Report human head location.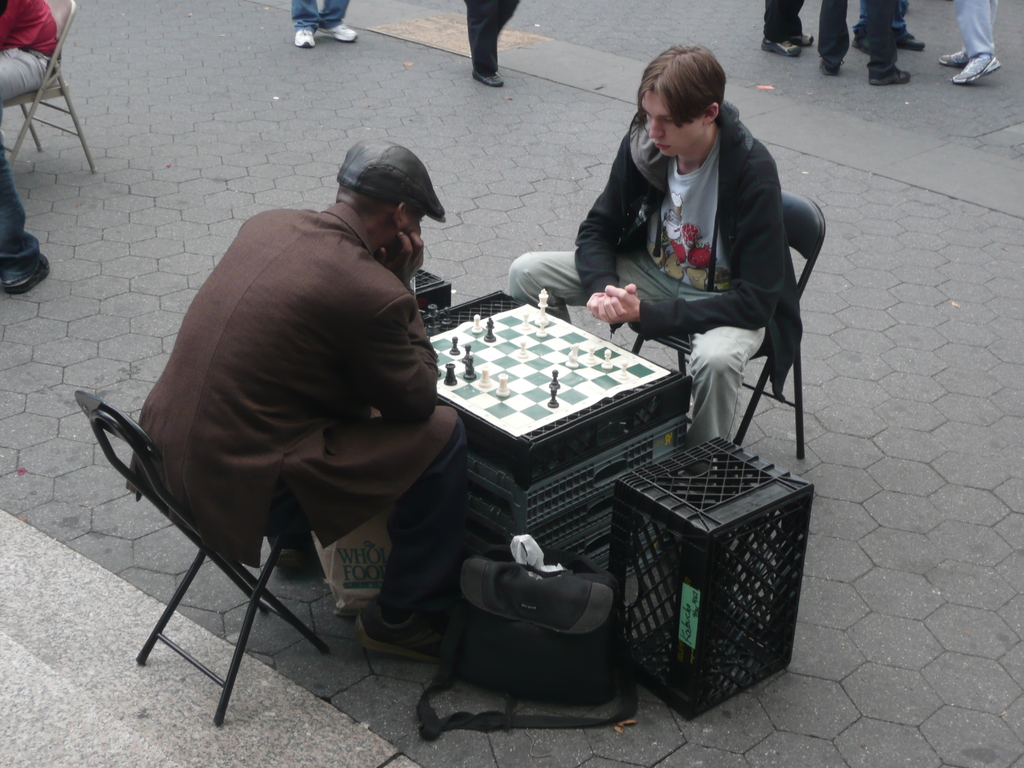
Report: bbox=(636, 45, 727, 159).
